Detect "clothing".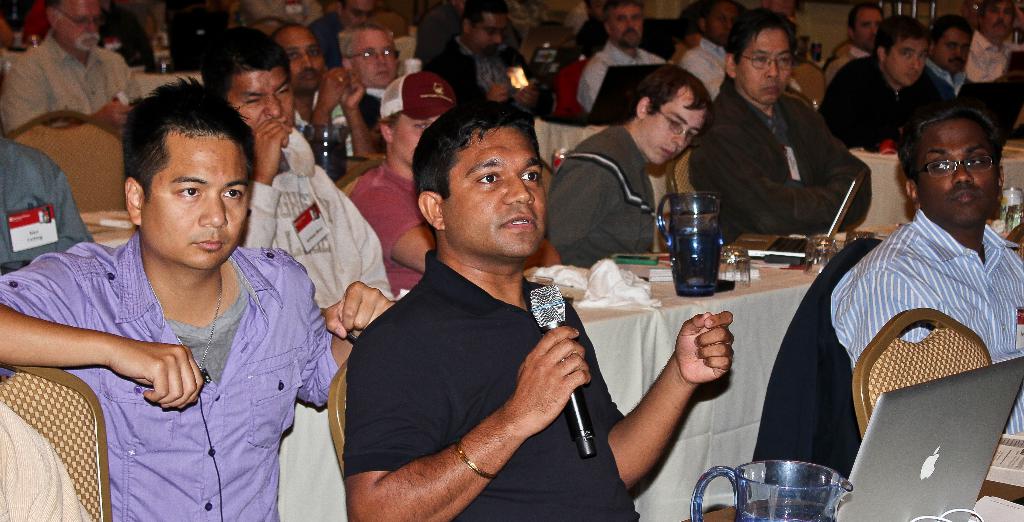
Detected at Rect(24, 185, 335, 494).
